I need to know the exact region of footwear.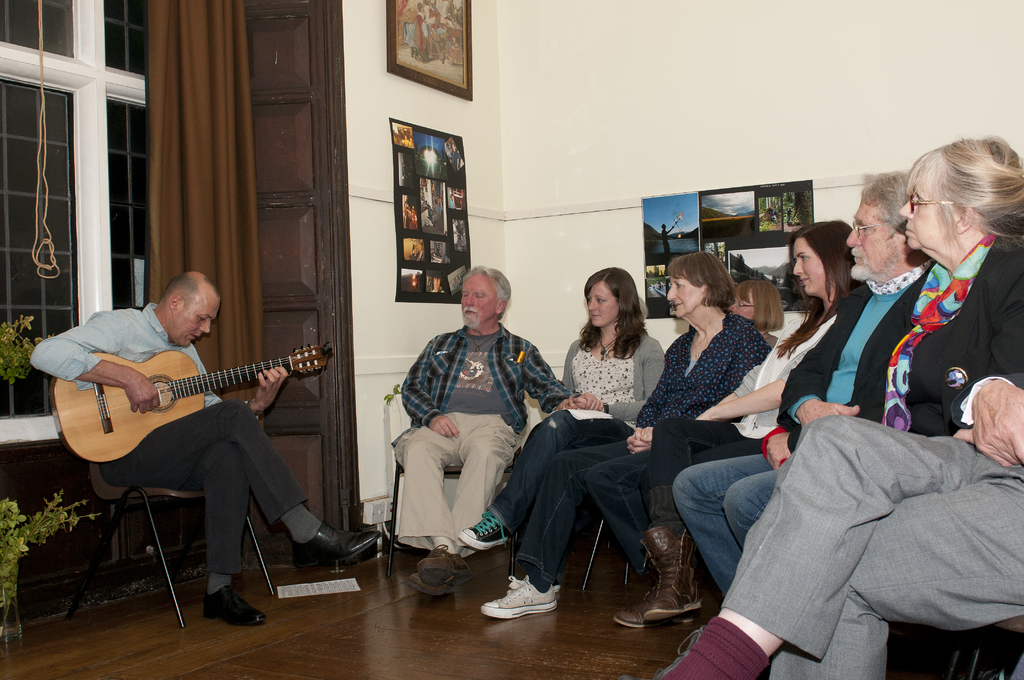
Region: [x1=297, y1=524, x2=382, y2=572].
